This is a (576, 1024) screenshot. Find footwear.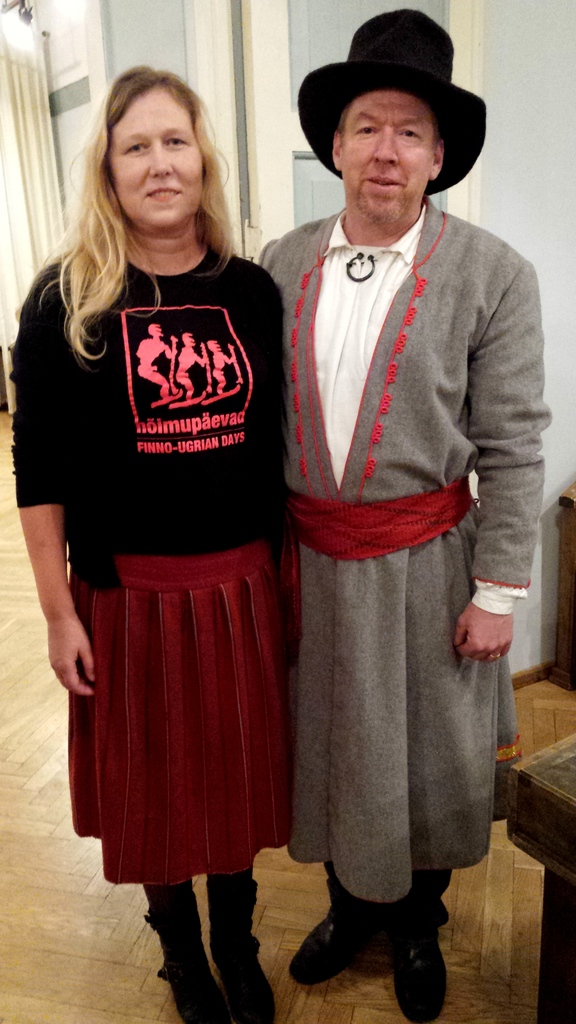
Bounding box: {"x1": 295, "y1": 897, "x2": 388, "y2": 981}.
